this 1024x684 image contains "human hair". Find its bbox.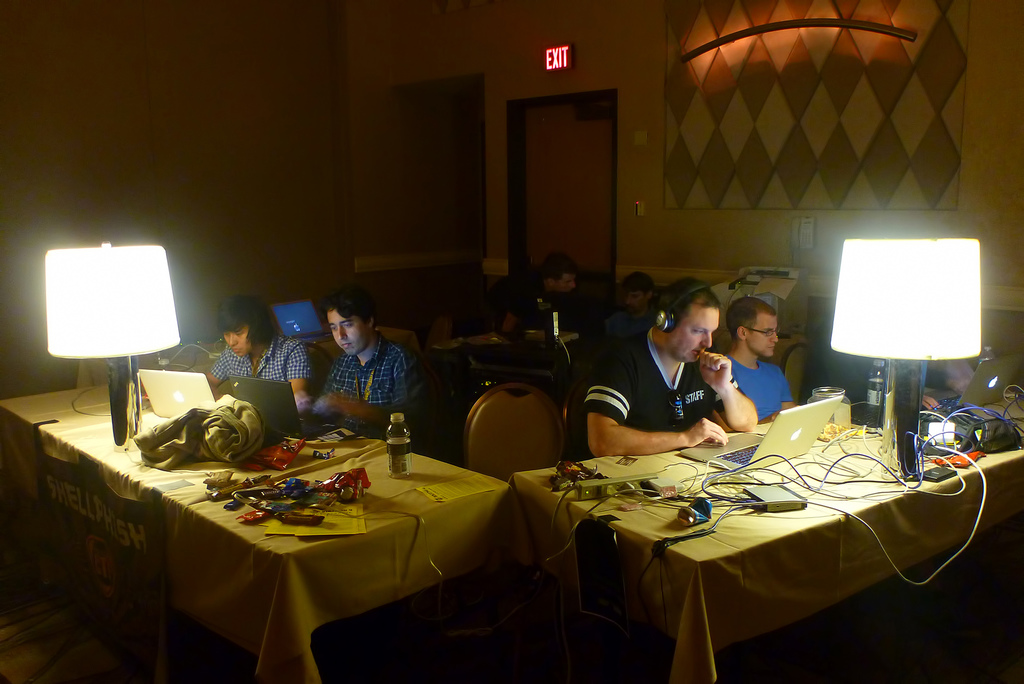
box(721, 292, 778, 345).
